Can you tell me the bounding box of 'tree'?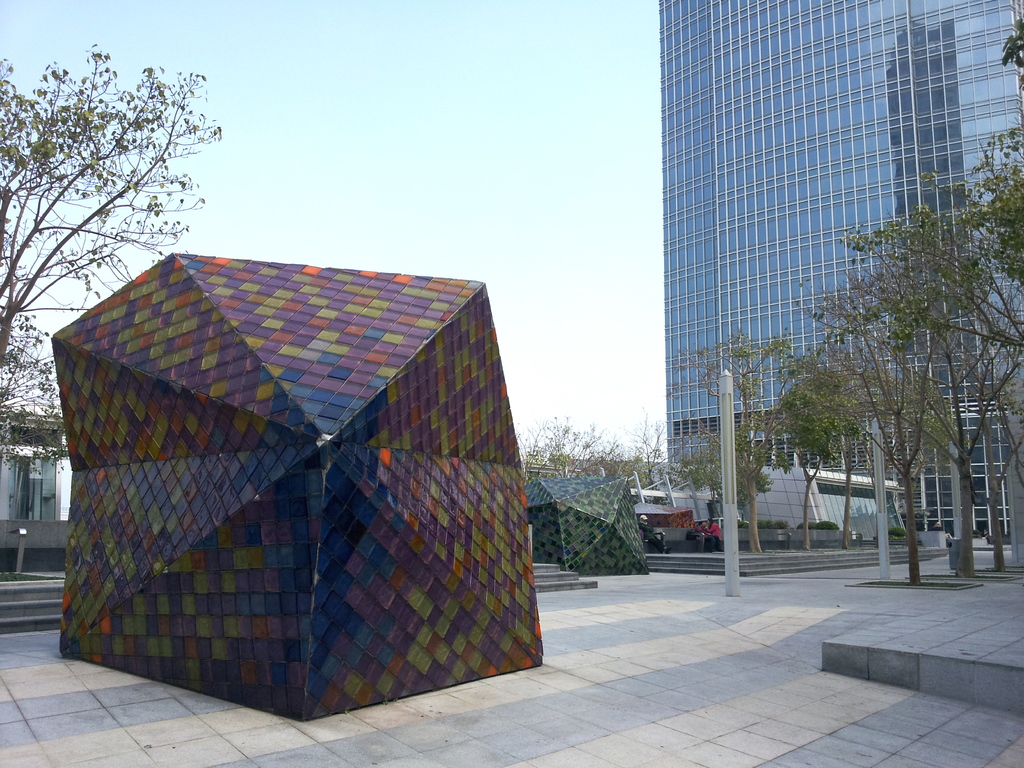
bbox(915, 122, 1023, 285).
